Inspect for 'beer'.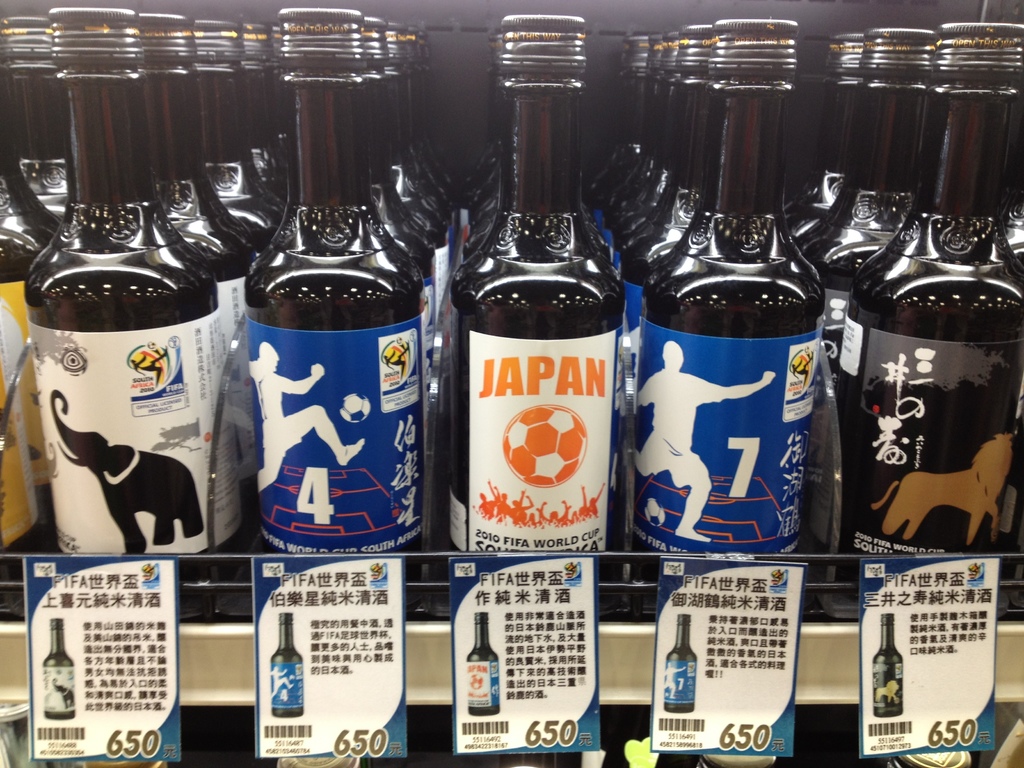
Inspection: detection(0, 0, 228, 610).
